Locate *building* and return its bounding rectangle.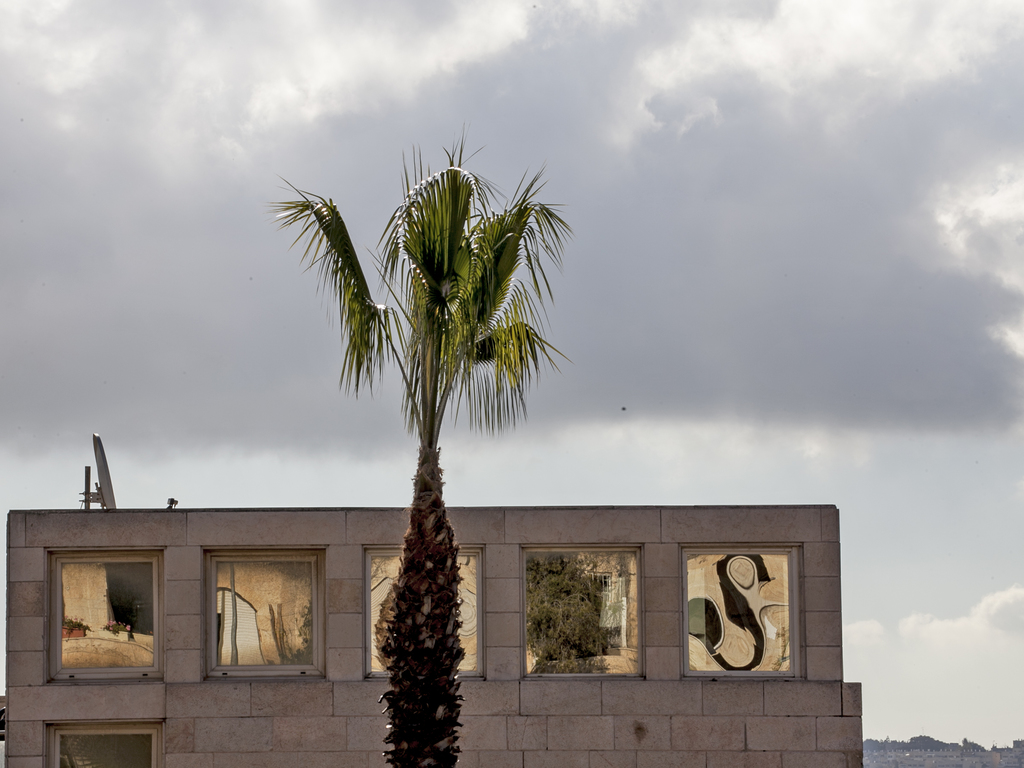
[x1=0, y1=502, x2=869, y2=767].
